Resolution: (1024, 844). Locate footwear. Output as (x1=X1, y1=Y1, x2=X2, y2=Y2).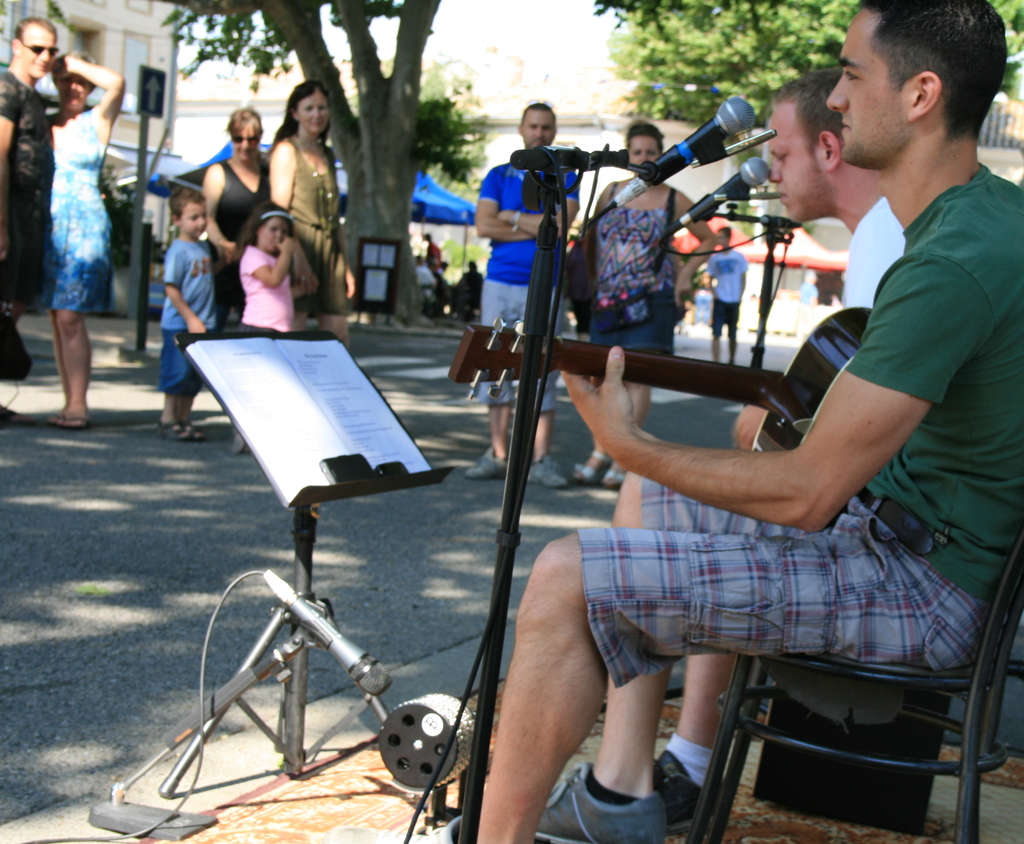
(x1=529, y1=761, x2=669, y2=843).
